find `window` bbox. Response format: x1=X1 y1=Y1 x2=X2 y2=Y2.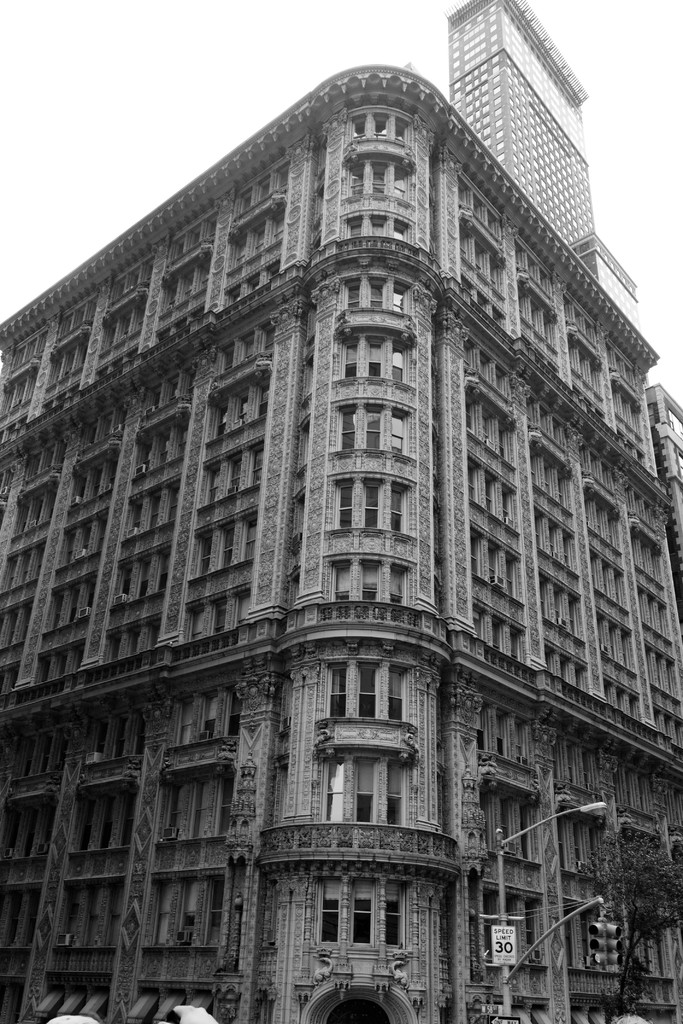
x1=331 y1=394 x2=415 y2=453.
